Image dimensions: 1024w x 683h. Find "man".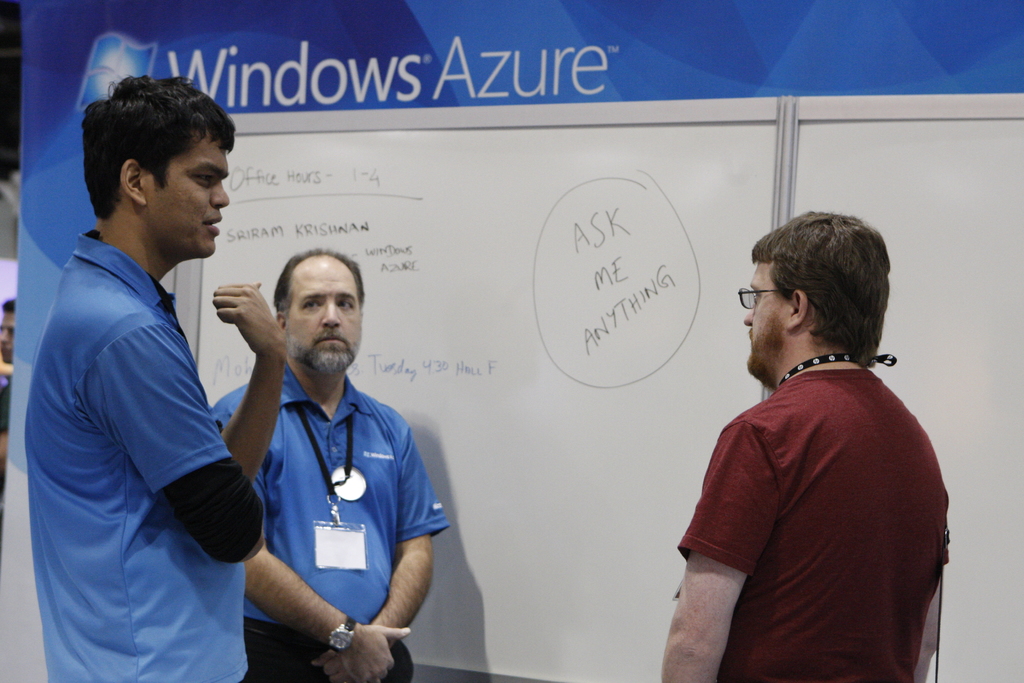
crop(660, 203, 950, 682).
